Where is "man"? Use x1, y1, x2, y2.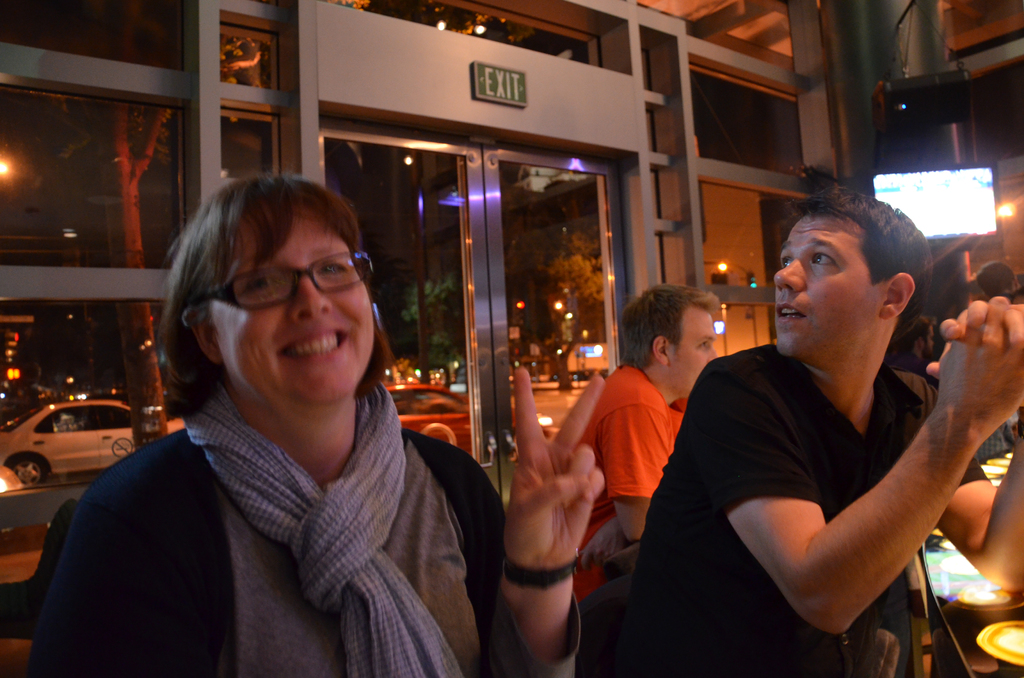
539, 286, 722, 604.
